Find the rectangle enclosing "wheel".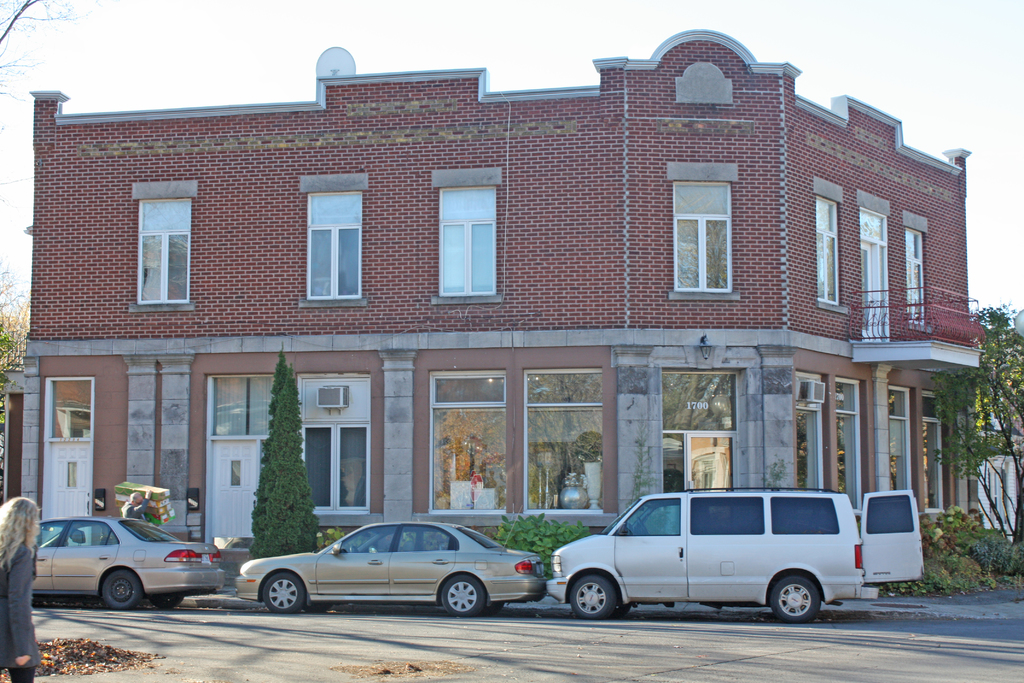
pyautogui.locateOnScreen(769, 580, 836, 641).
